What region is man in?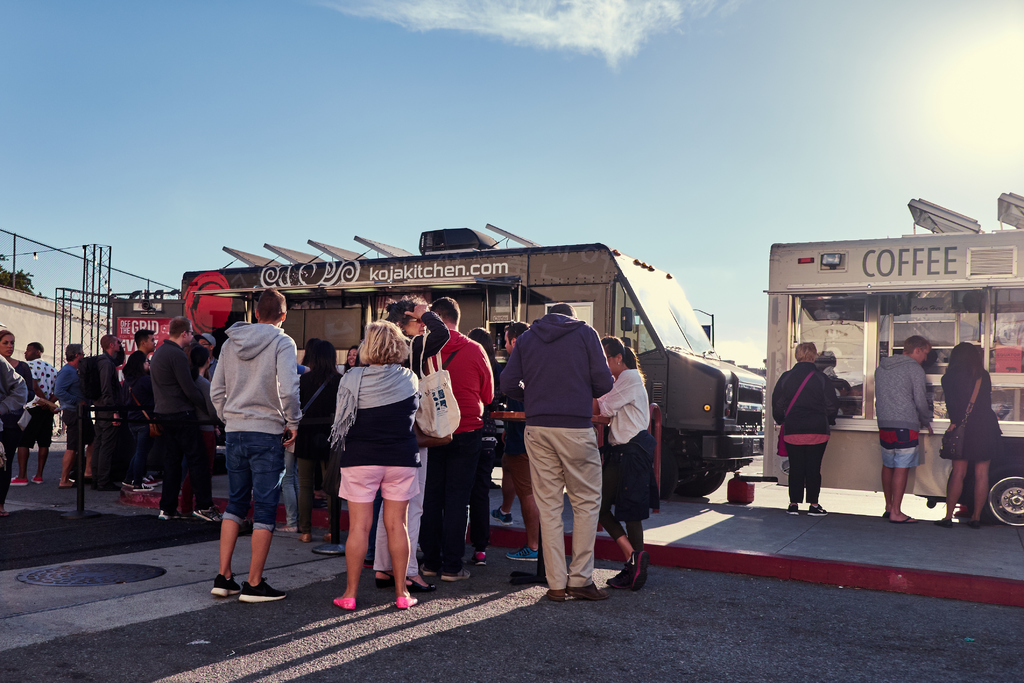
<box>120,327,164,495</box>.
